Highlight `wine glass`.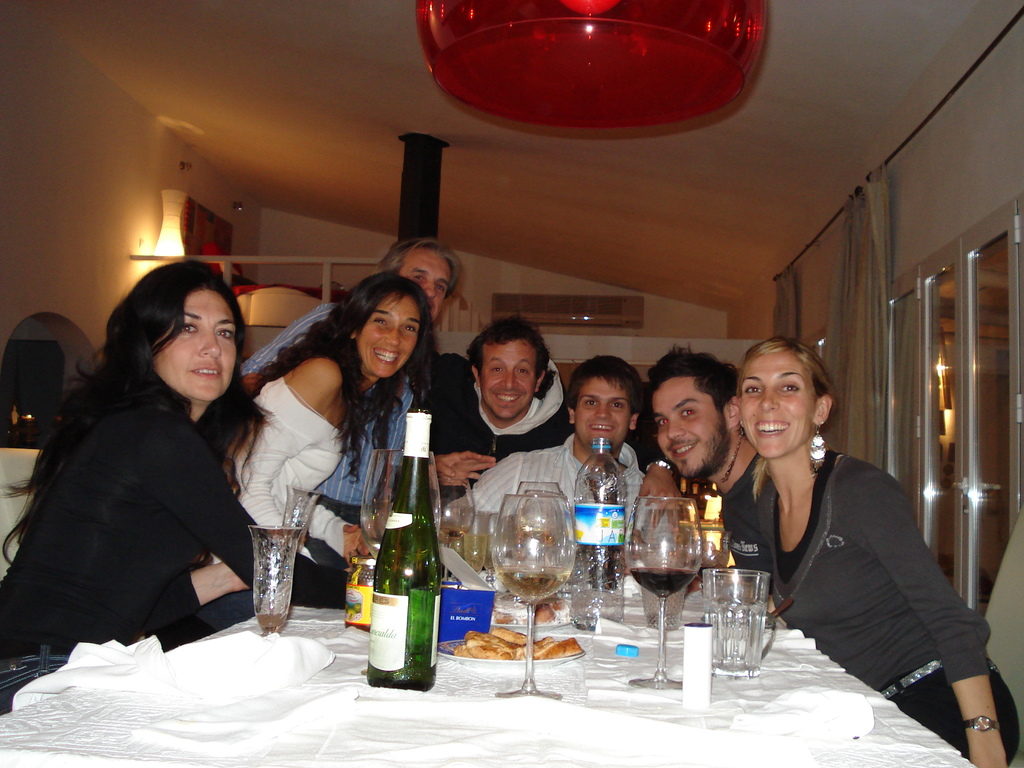
Highlighted region: (x1=515, y1=476, x2=566, y2=606).
